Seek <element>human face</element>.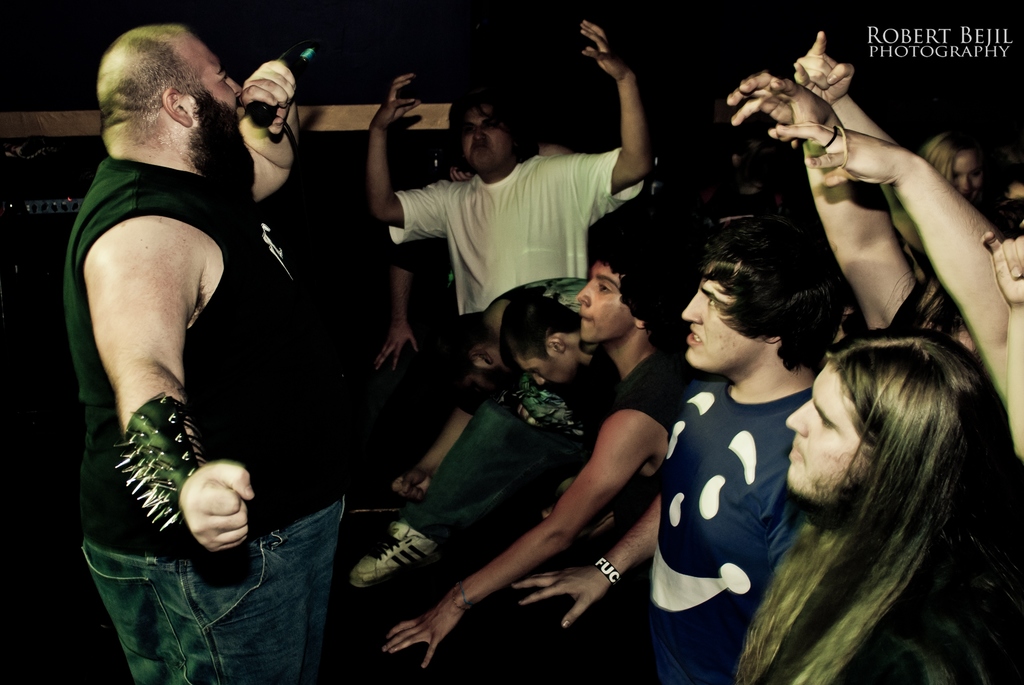
pyautogui.locateOnScreen(783, 362, 876, 488).
